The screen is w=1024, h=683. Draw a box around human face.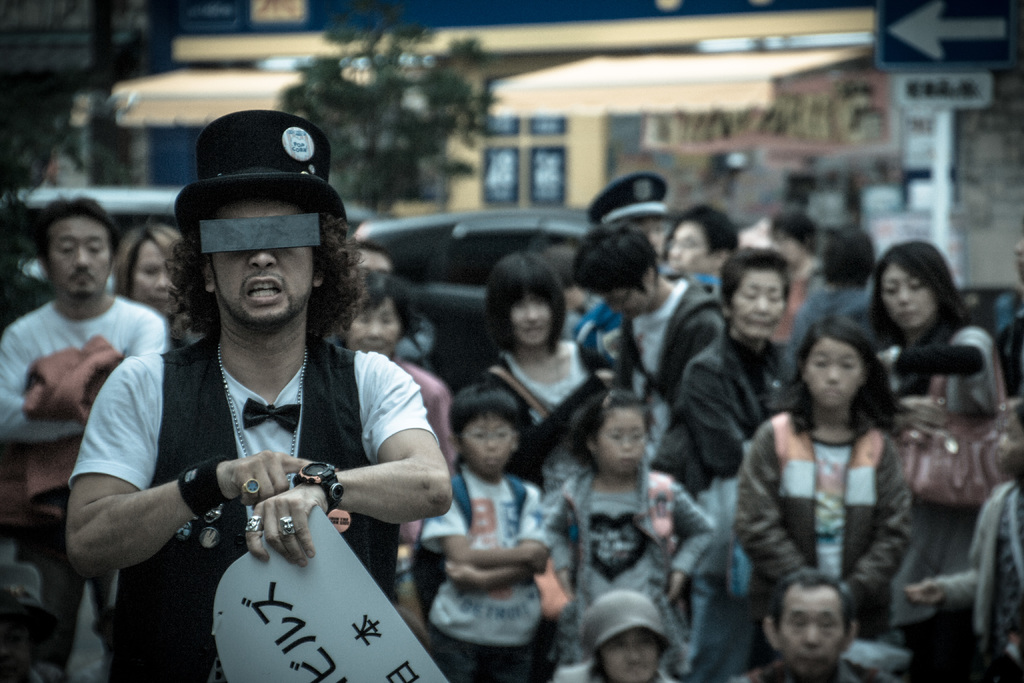
(595, 409, 649, 468).
